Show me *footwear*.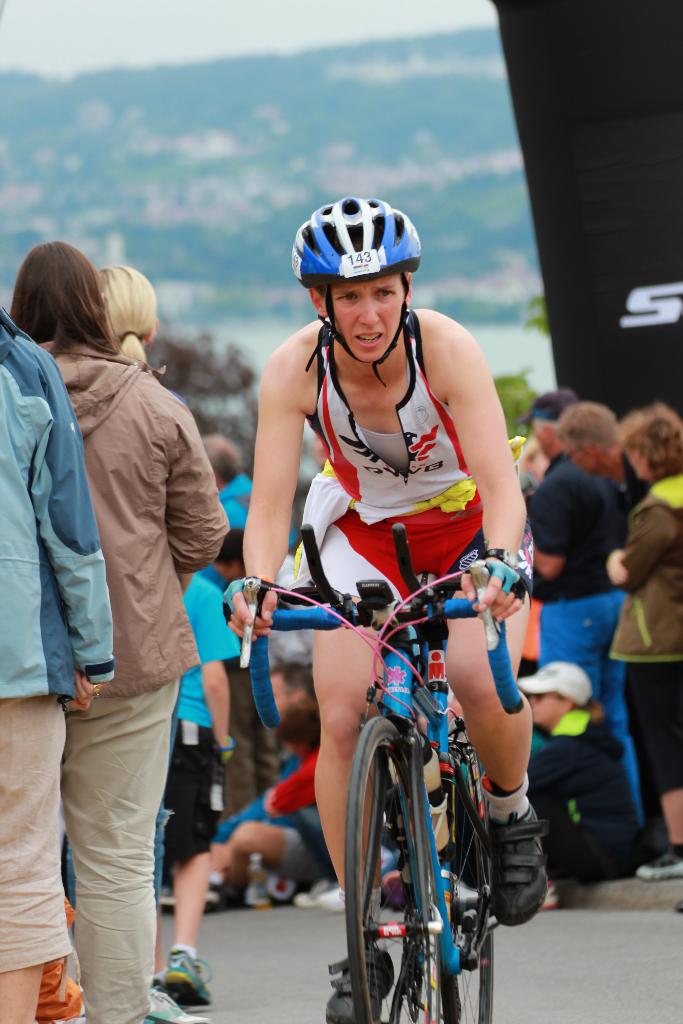
*footwear* is here: pyautogui.locateOnScreen(324, 883, 352, 913).
